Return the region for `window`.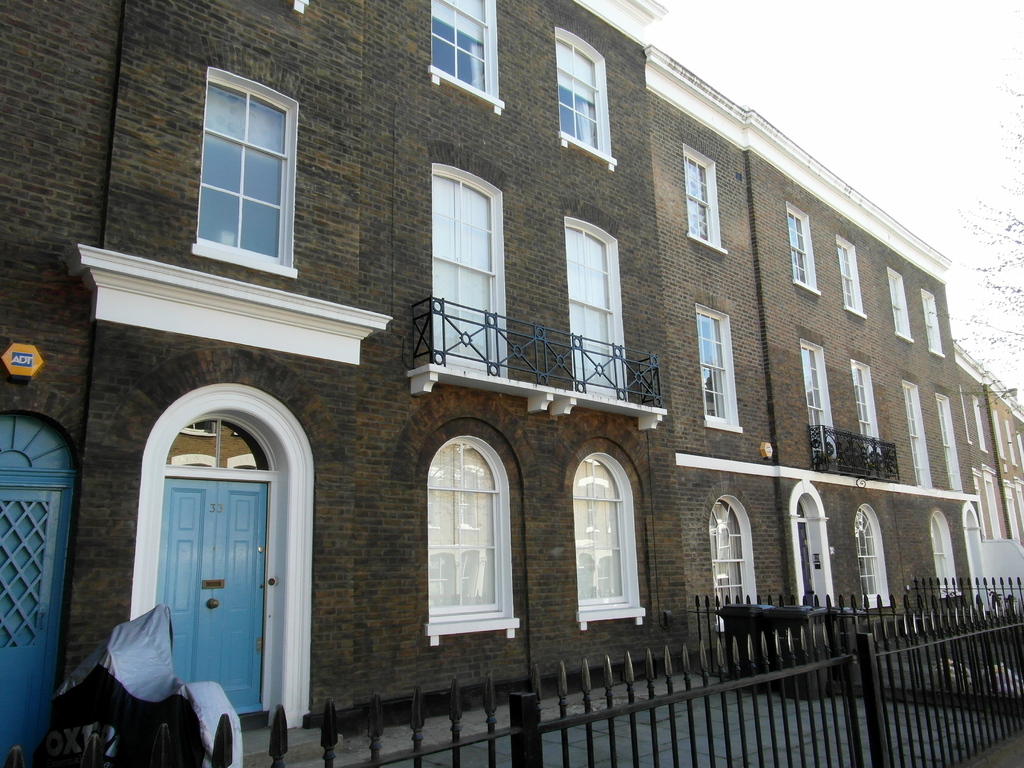
182 65 302 273.
